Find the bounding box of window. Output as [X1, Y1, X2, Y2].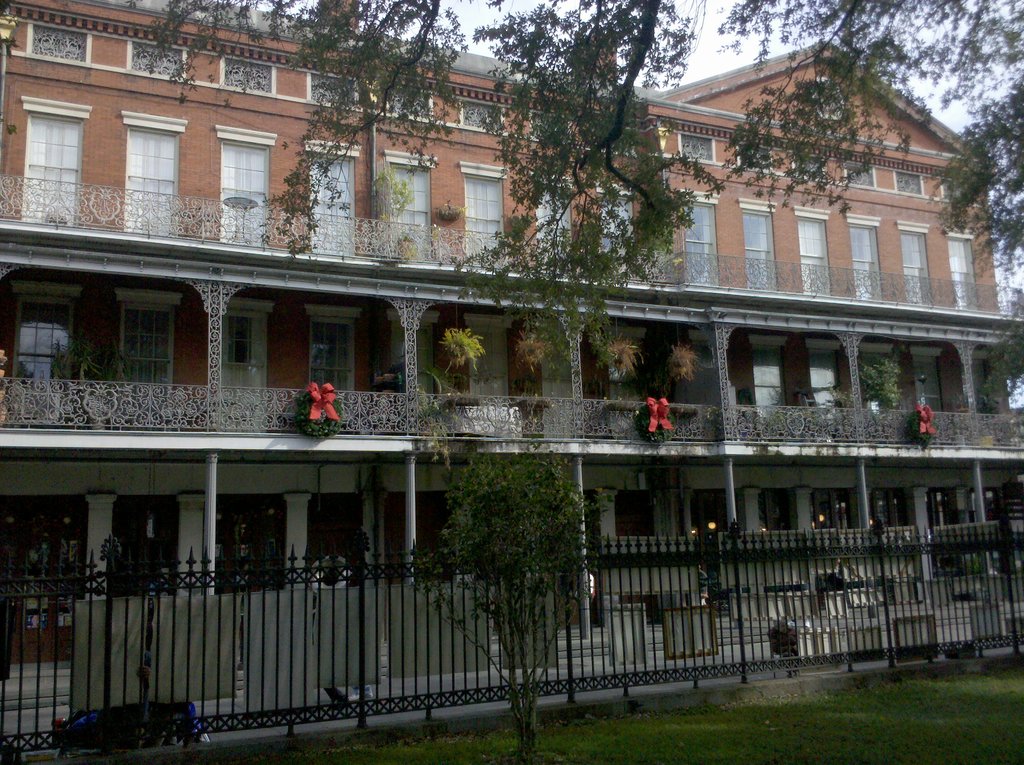
[970, 492, 1002, 515].
